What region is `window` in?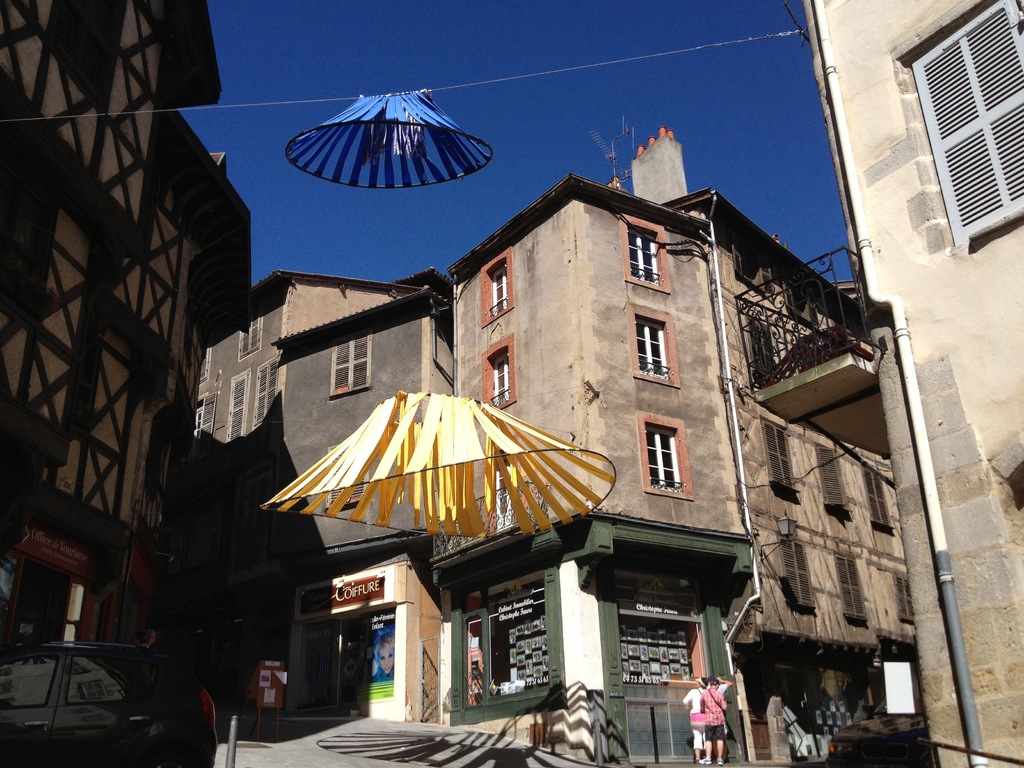
(left=226, top=365, right=253, bottom=439).
